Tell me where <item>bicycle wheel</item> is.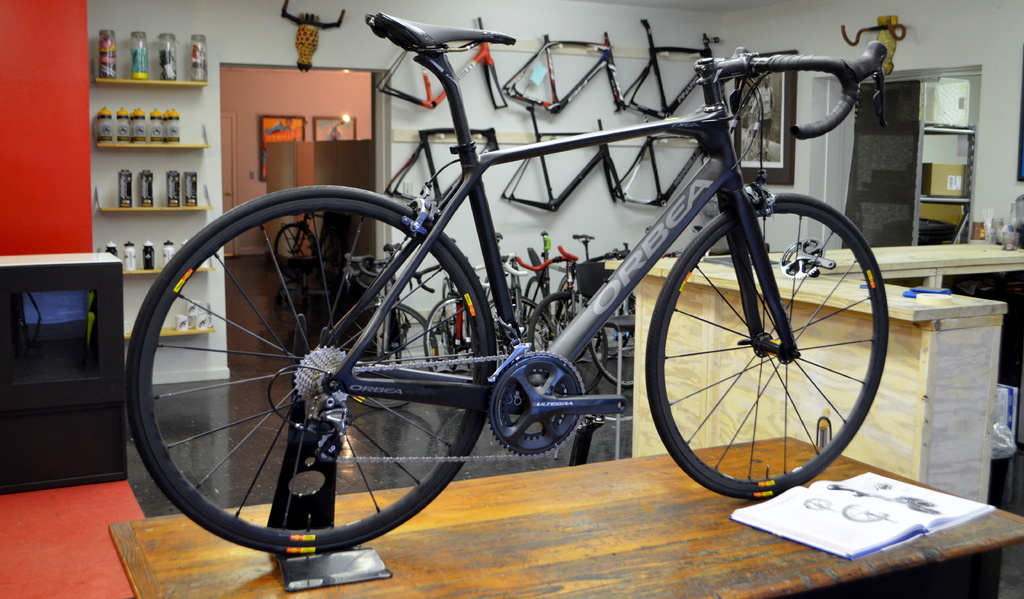
<item>bicycle wheel</item> is at x1=124, y1=189, x2=468, y2=564.
